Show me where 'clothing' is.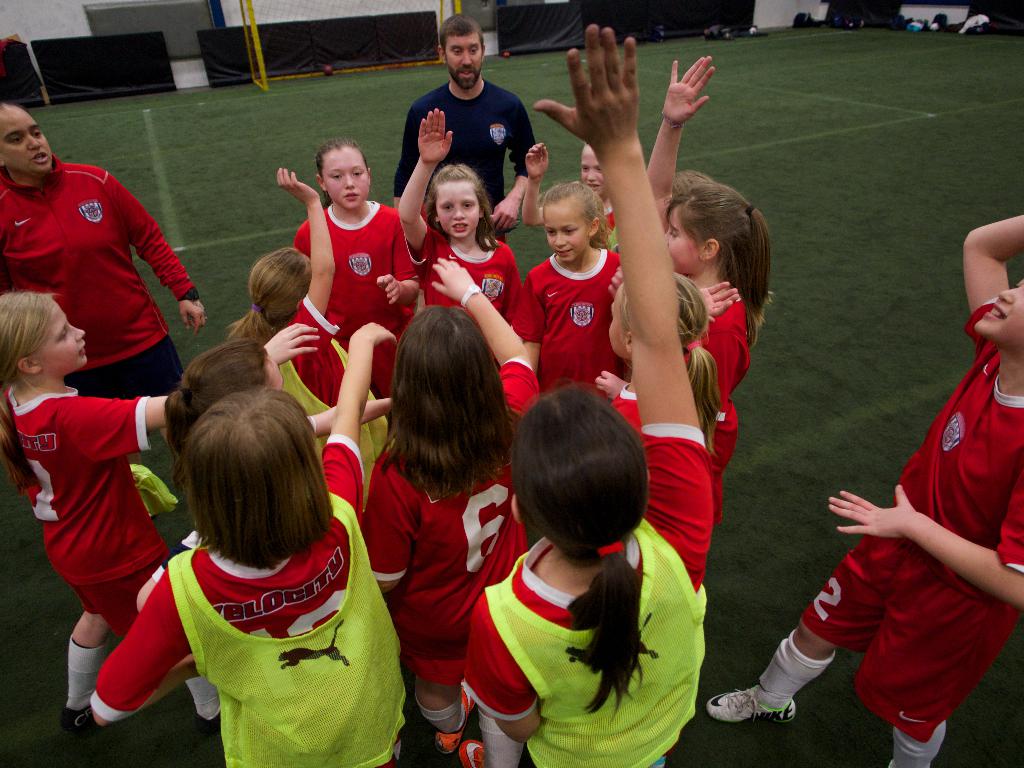
'clothing' is at [602,208,623,246].
